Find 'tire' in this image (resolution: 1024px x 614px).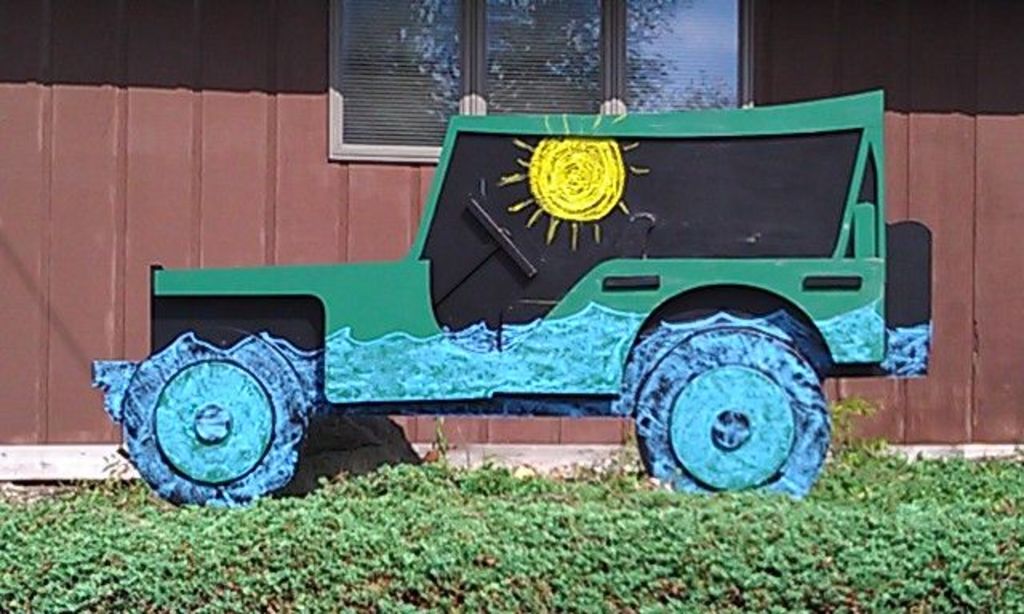
crop(622, 307, 842, 505).
